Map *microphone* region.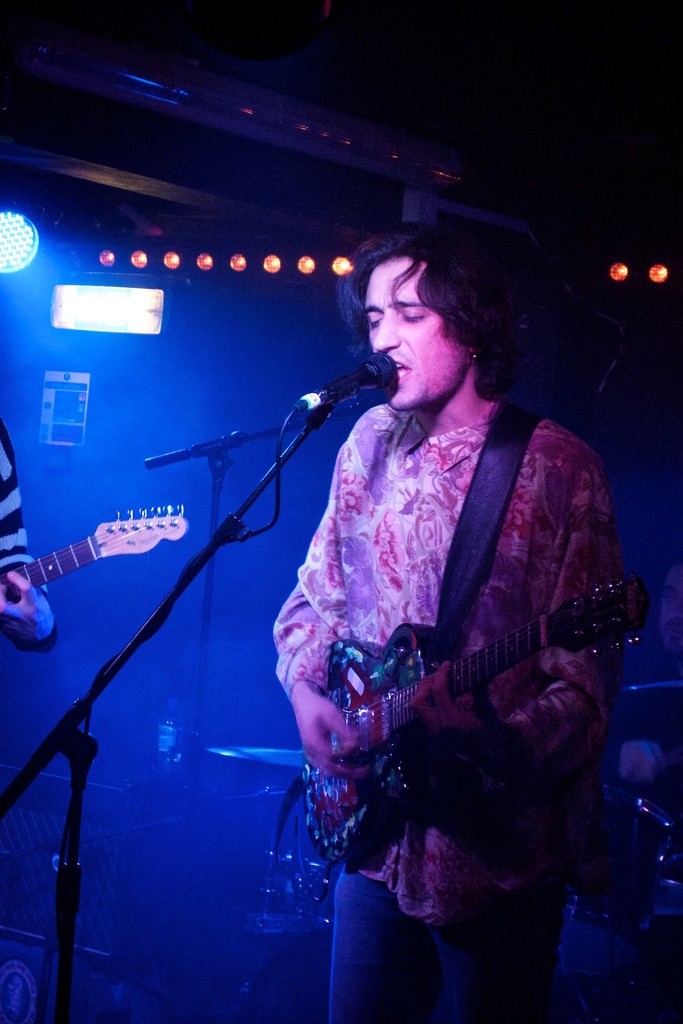
Mapped to <region>297, 349, 402, 427</region>.
